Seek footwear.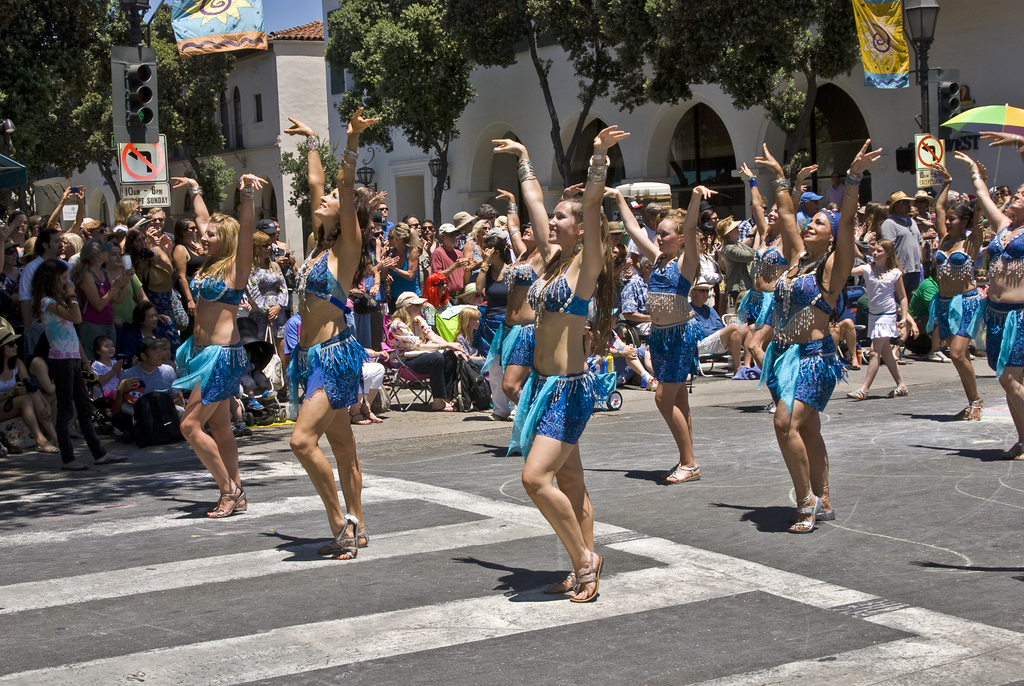
(790,486,837,517).
